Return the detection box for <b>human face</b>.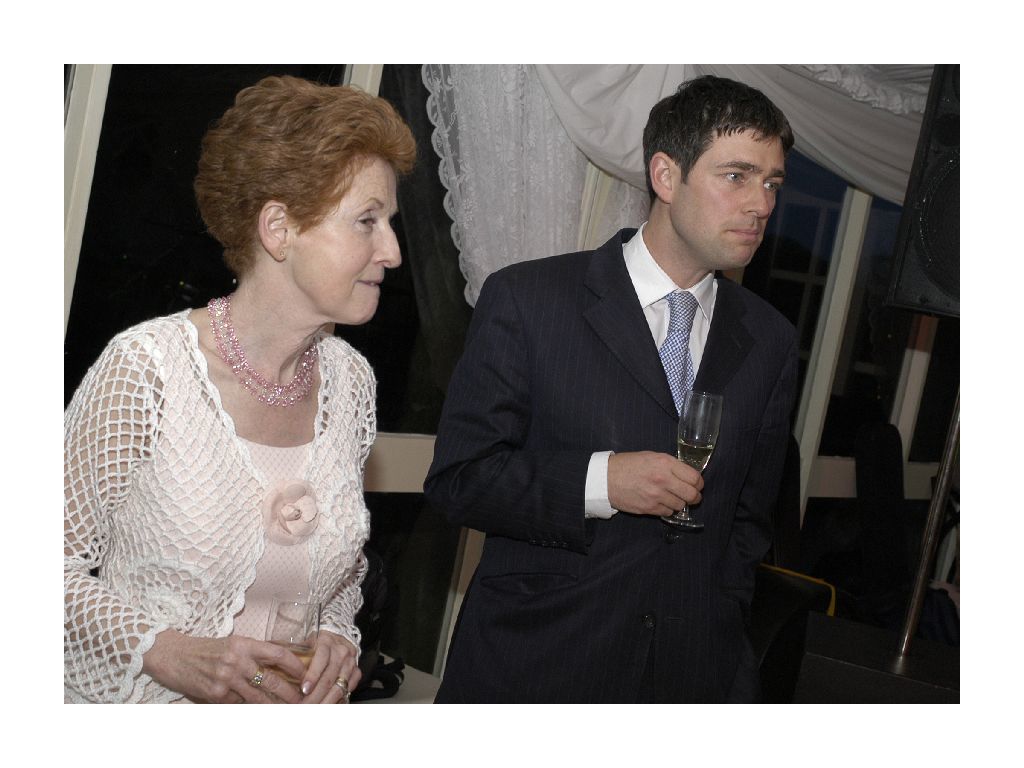
(666,124,787,273).
